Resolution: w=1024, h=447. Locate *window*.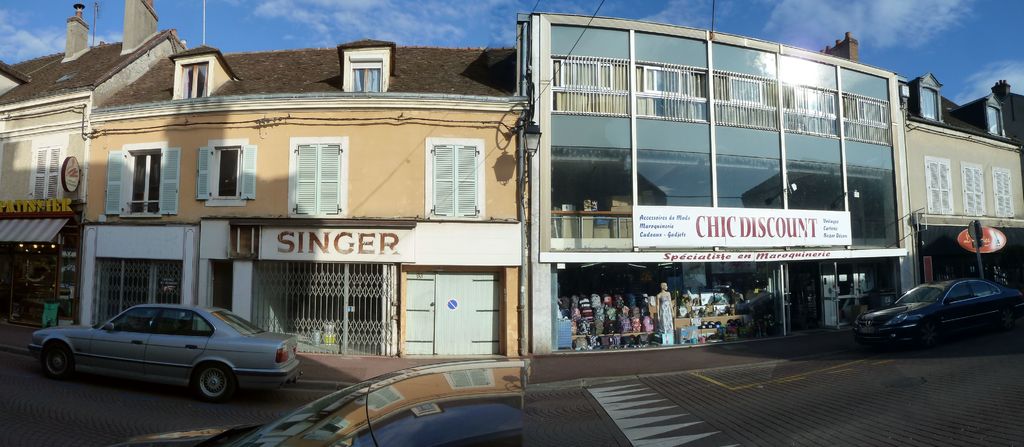
l=636, t=62, r=710, b=119.
